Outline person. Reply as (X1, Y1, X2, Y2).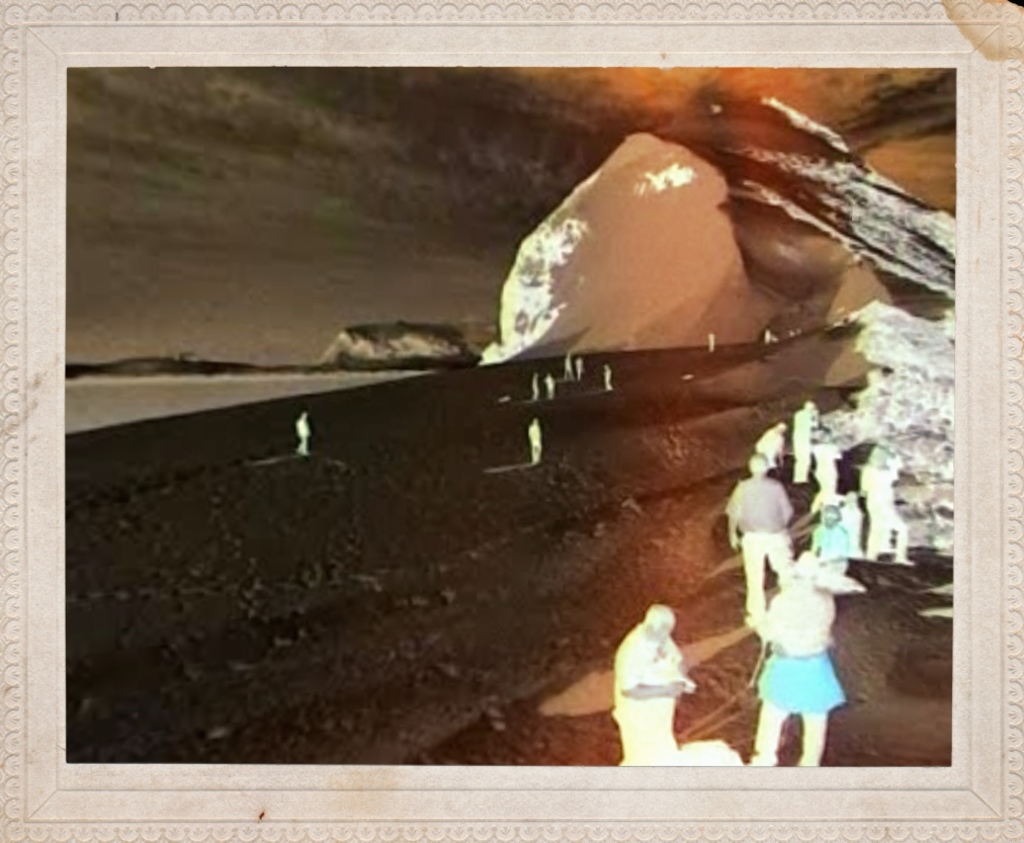
(742, 550, 846, 763).
